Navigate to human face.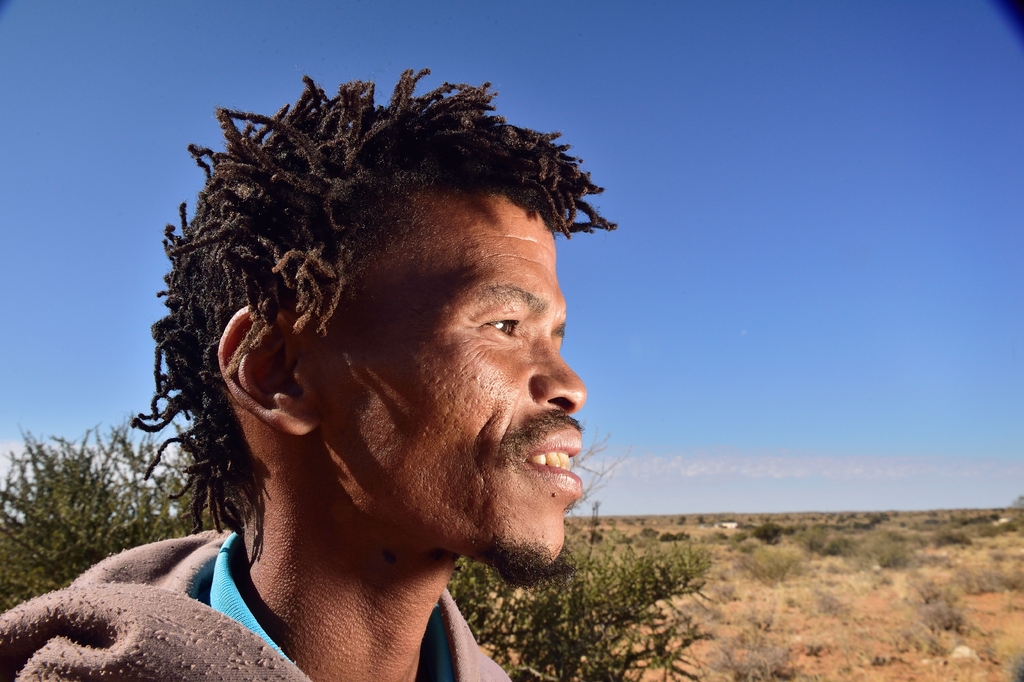
Navigation target: region(314, 182, 586, 574).
